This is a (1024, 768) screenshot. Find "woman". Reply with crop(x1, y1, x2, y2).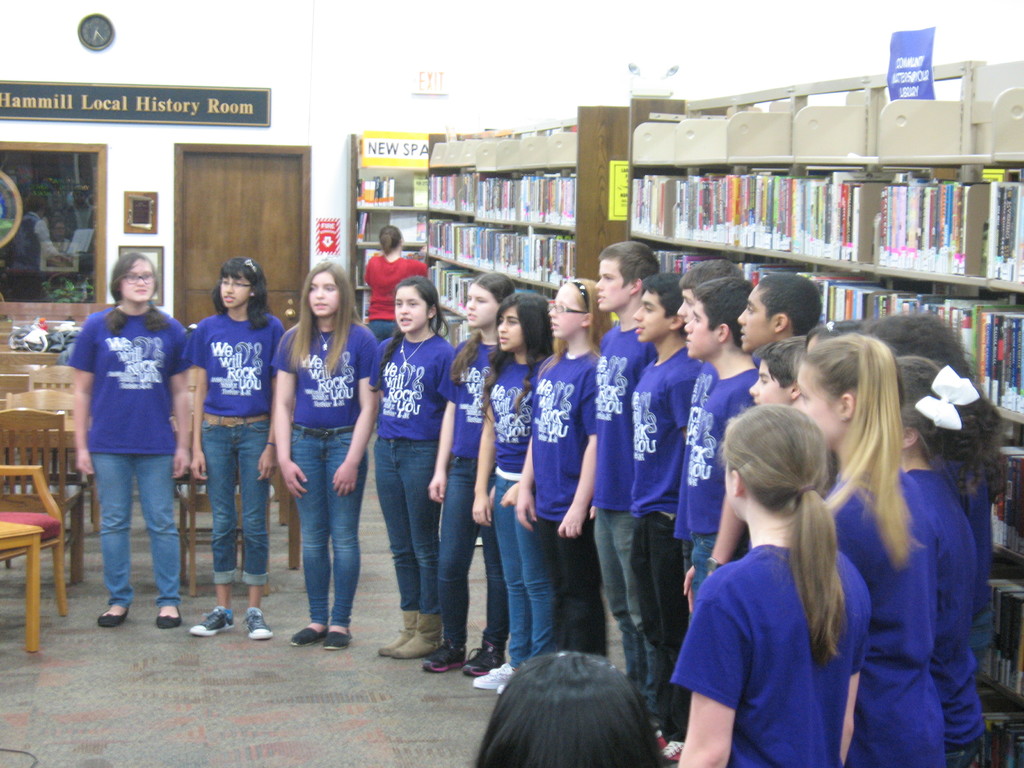
crop(422, 270, 508, 673).
